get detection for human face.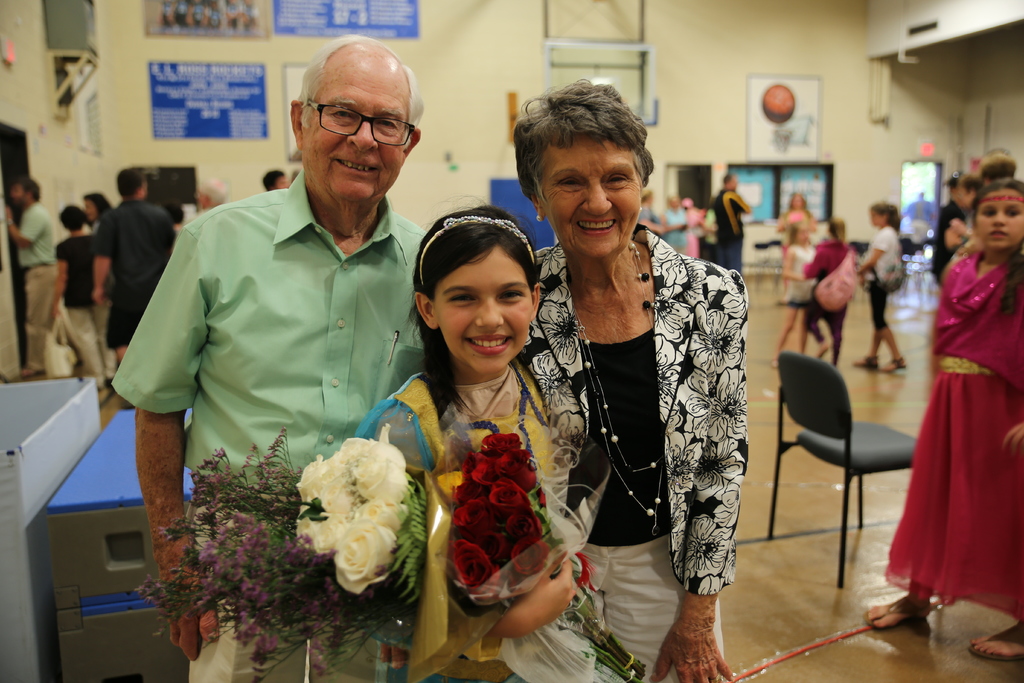
Detection: {"x1": 730, "y1": 176, "x2": 736, "y2": 188}.
